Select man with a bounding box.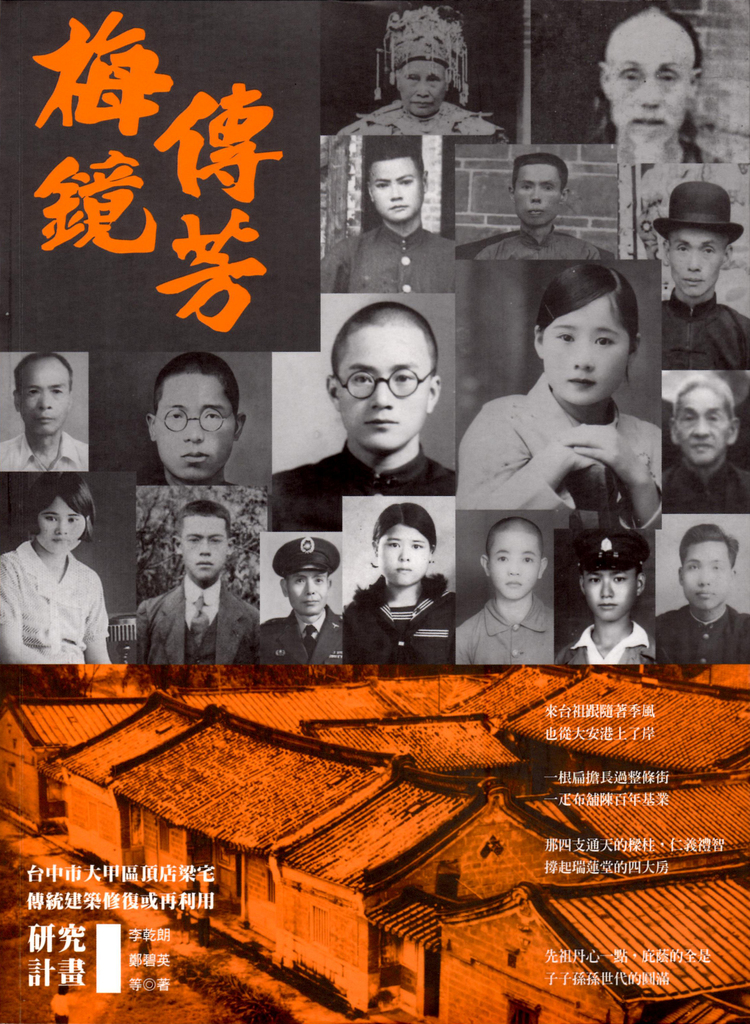
select_region(271, 304, 458, 531).
